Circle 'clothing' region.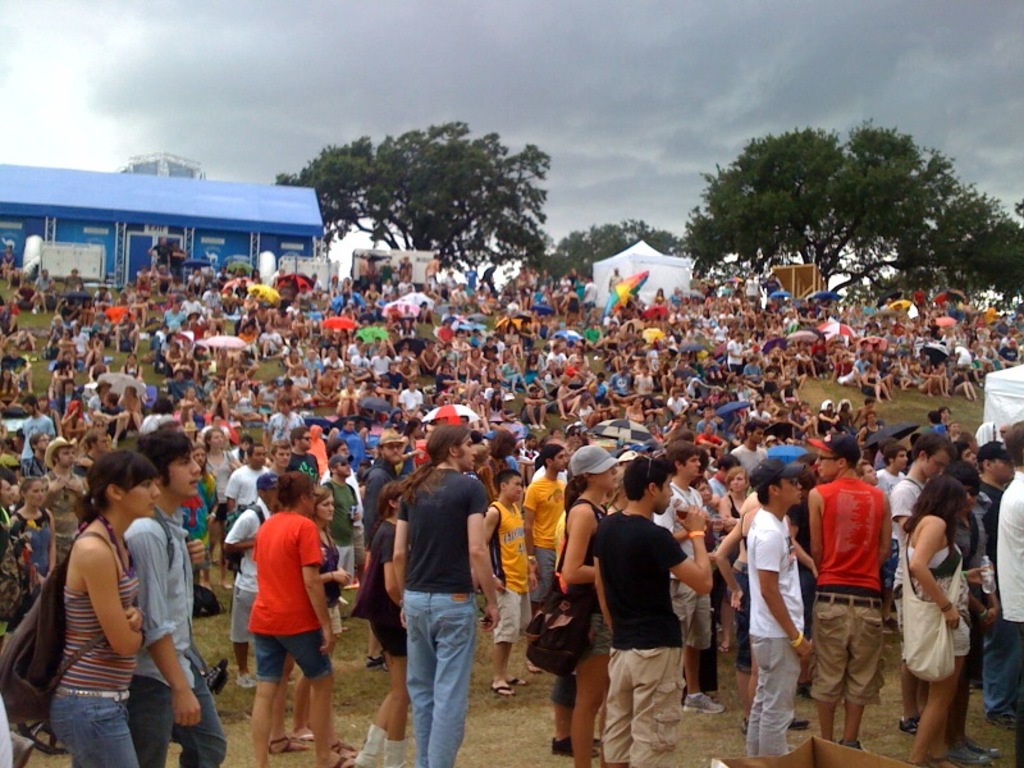
Region: 225, 499, 332, 739.
